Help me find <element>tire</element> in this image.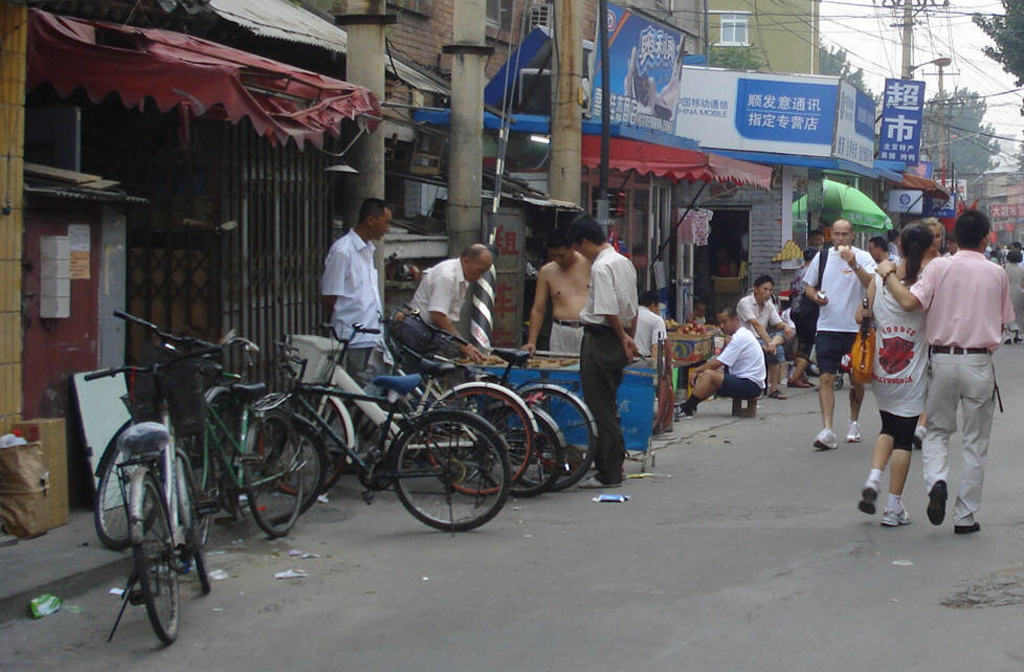
Found it: [480,403,575,497].
